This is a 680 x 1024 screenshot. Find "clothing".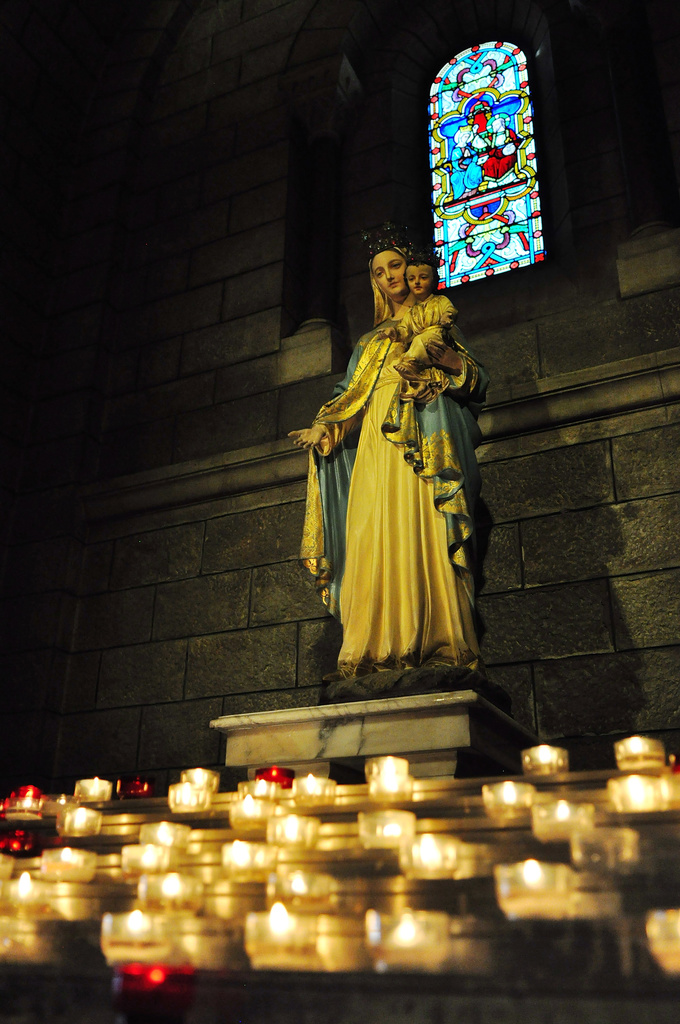
Bounding box: x1=305 y1=301 x2=487 y2=686.
